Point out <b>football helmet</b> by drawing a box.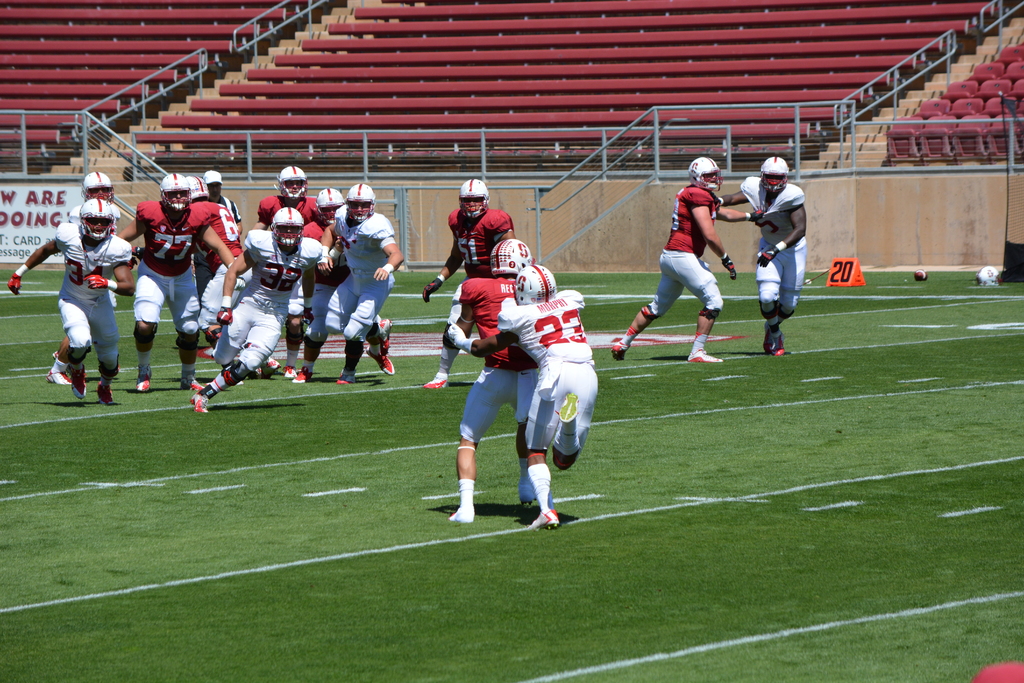
crop(491, 233, 538, 277).
